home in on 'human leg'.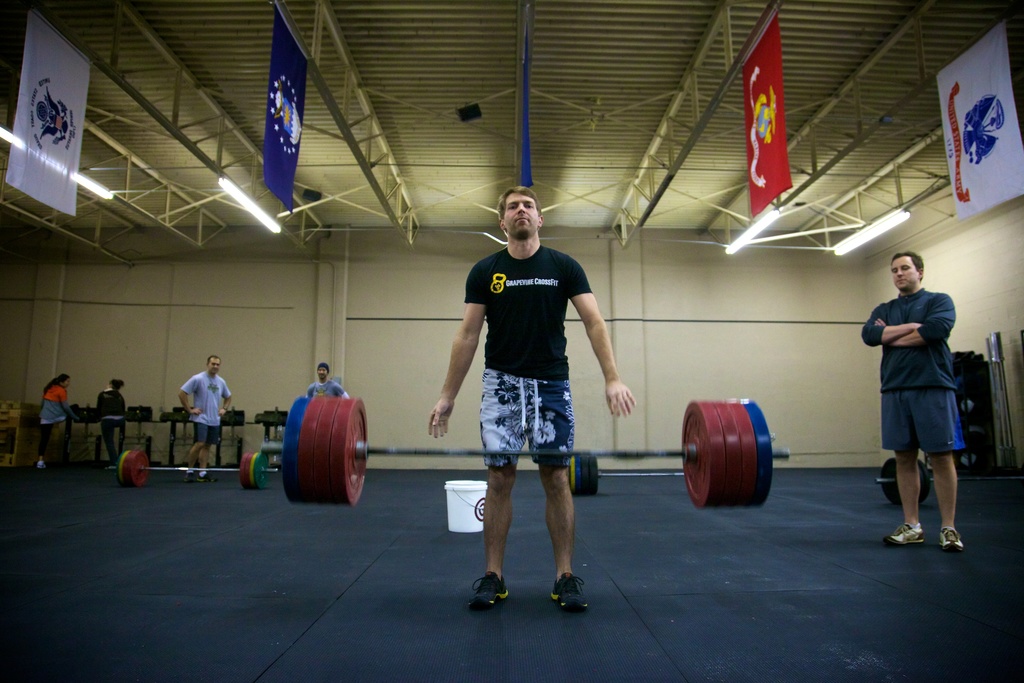
Homed in at [540,462,585,605].
